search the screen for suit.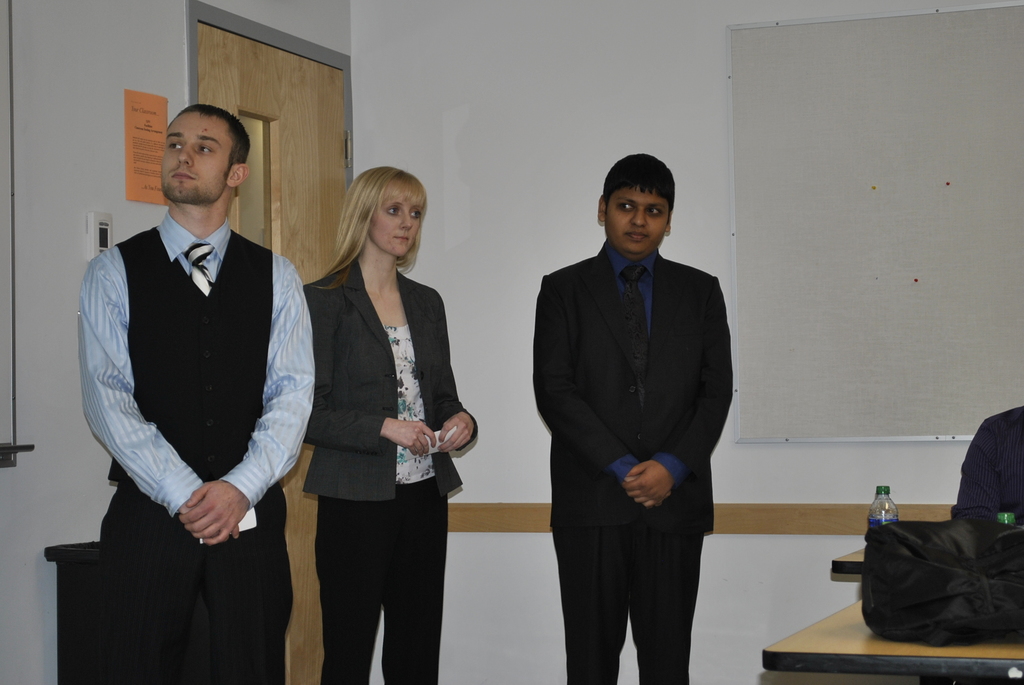
Found at left=529, top=159, right=737, bottom=684.
